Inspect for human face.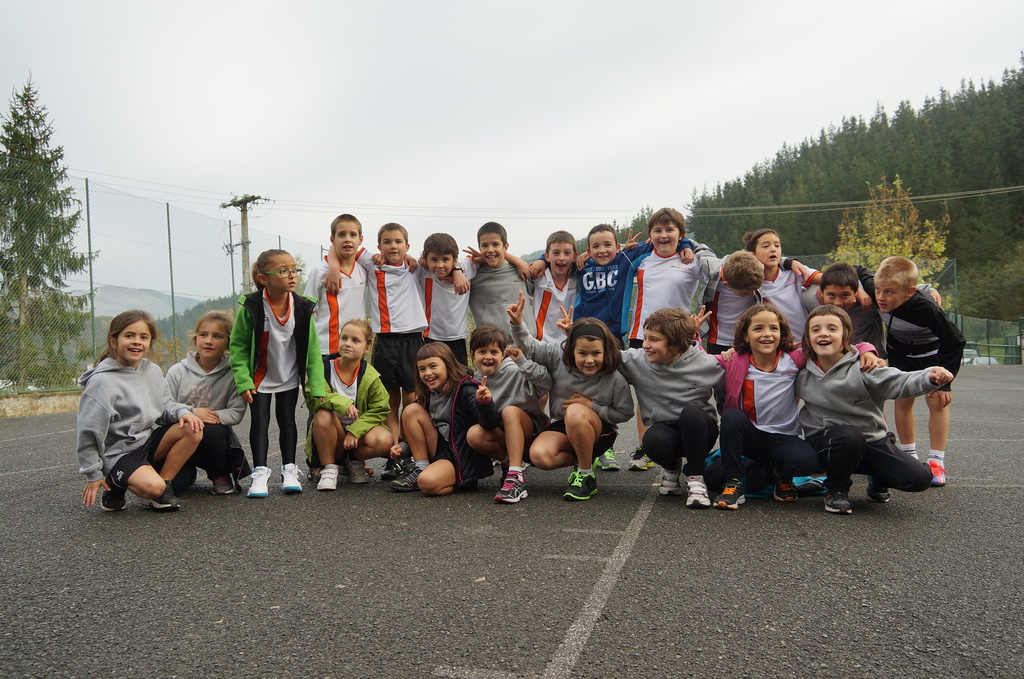
Inspection: box=[750, 309, 776, 356].
